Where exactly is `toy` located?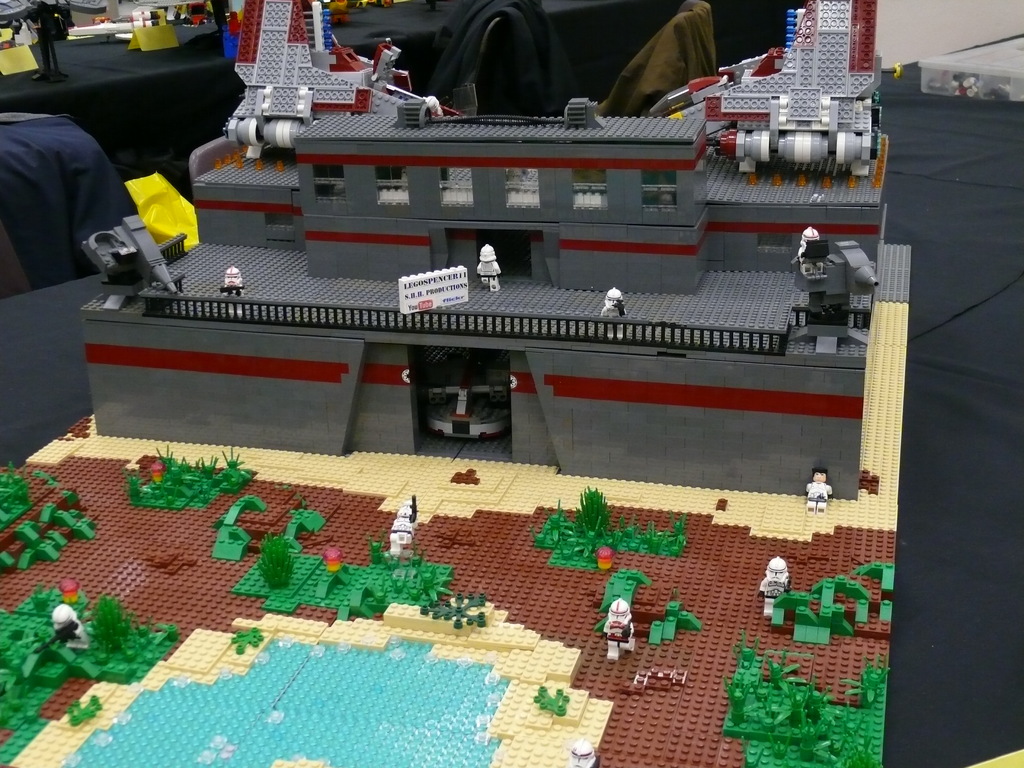
Its bounding box is box(699, 131, 893, 291).
